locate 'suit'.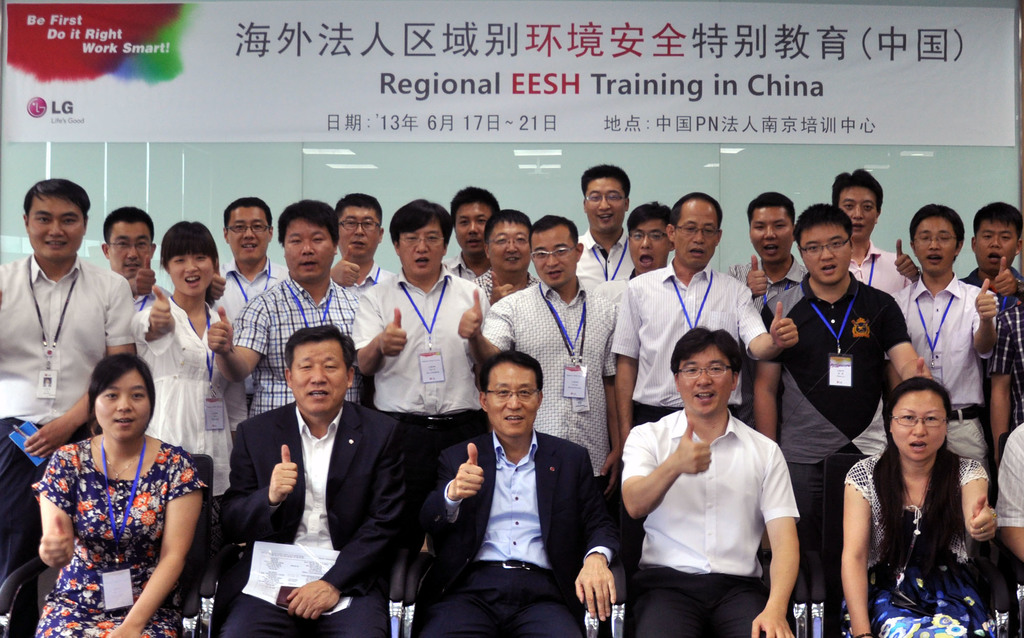
Bounding box: 420,430,618,637.
